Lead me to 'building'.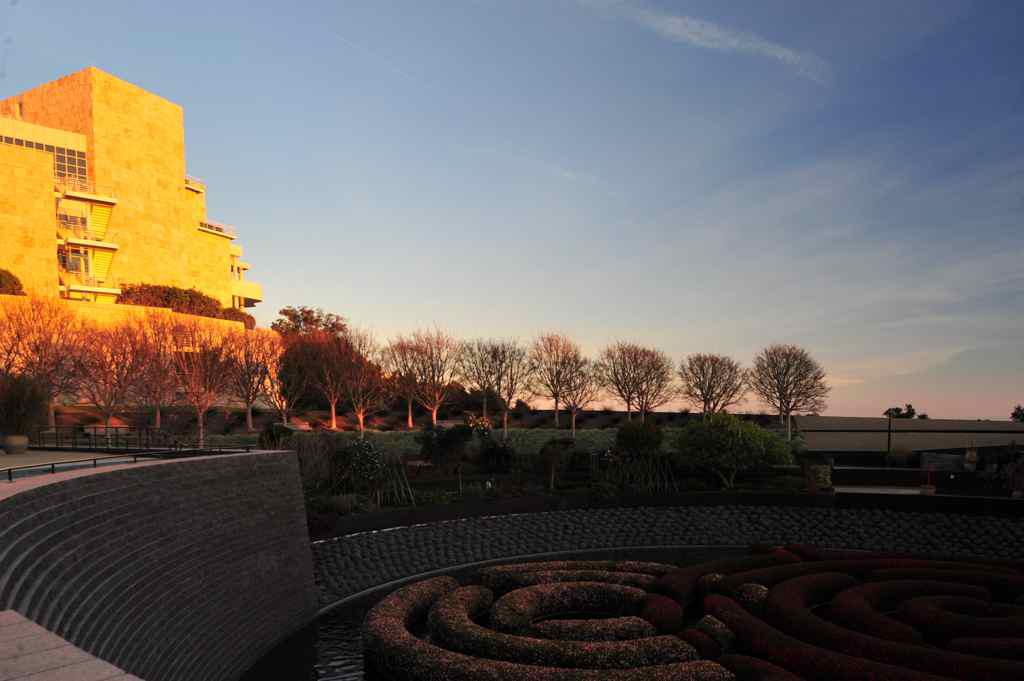
Lead to {"left": 0, "top": 68, "right": 258, "bottom": 303}.
